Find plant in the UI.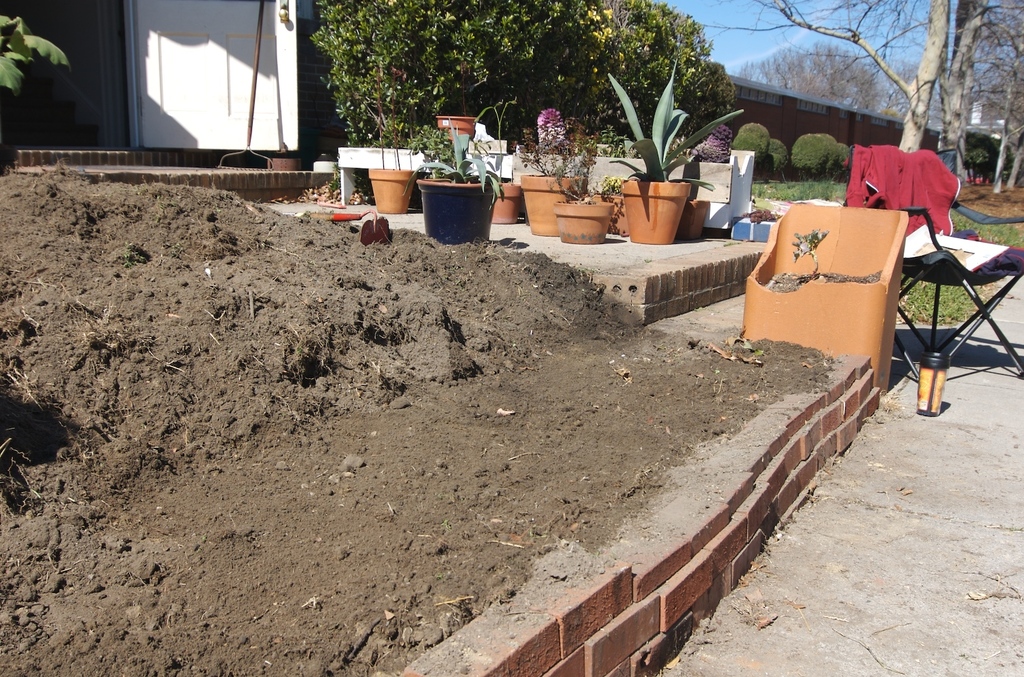
UI element at left=788, top=225, right=823, bottom=260.
